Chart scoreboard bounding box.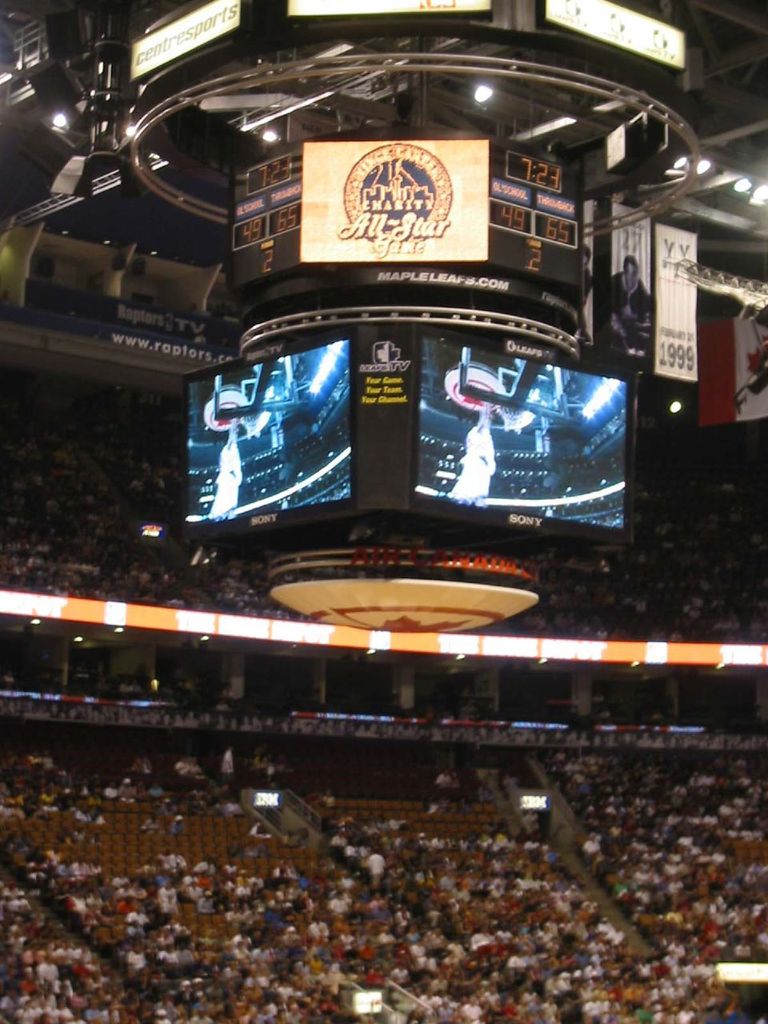
Charted: Rect(403, 320, 650, 550).
